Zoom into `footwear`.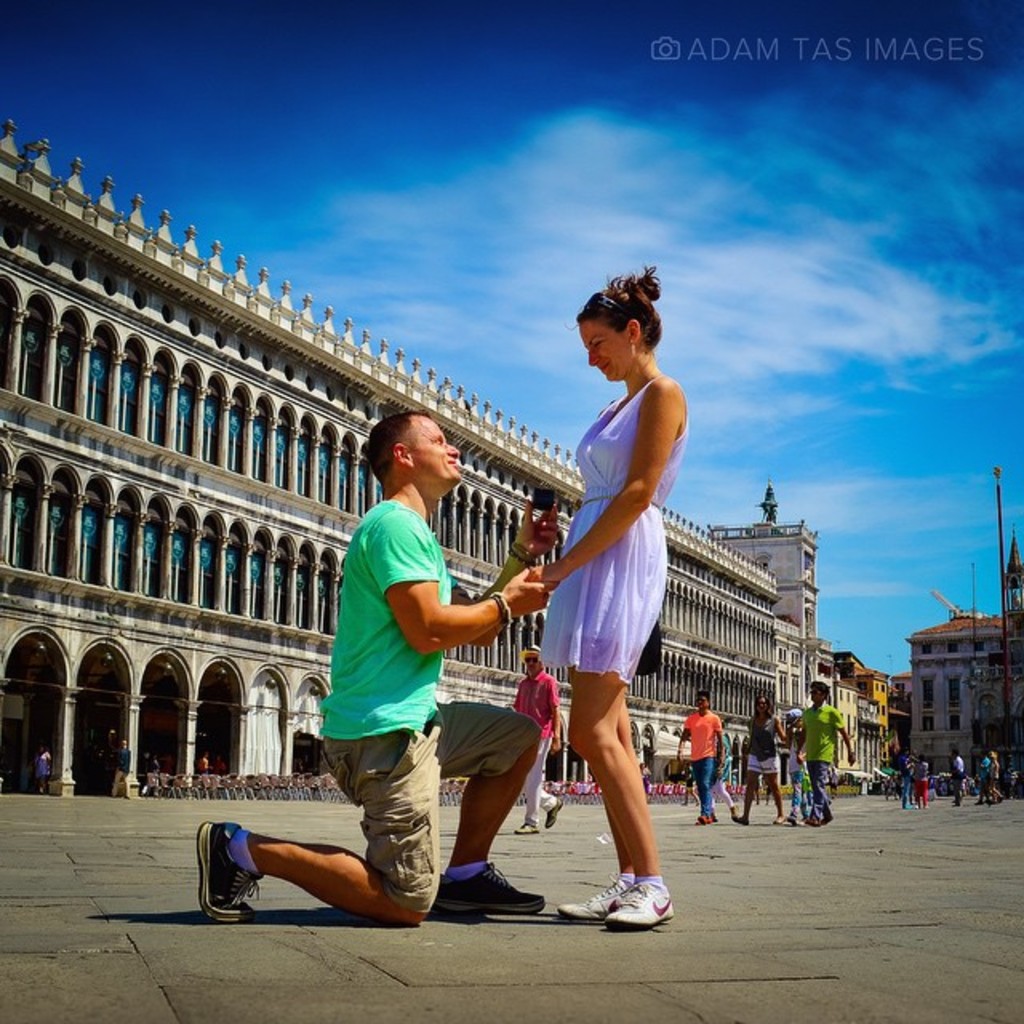
Zoom target: x1=550, y1=875, x2=635, y2=923.
